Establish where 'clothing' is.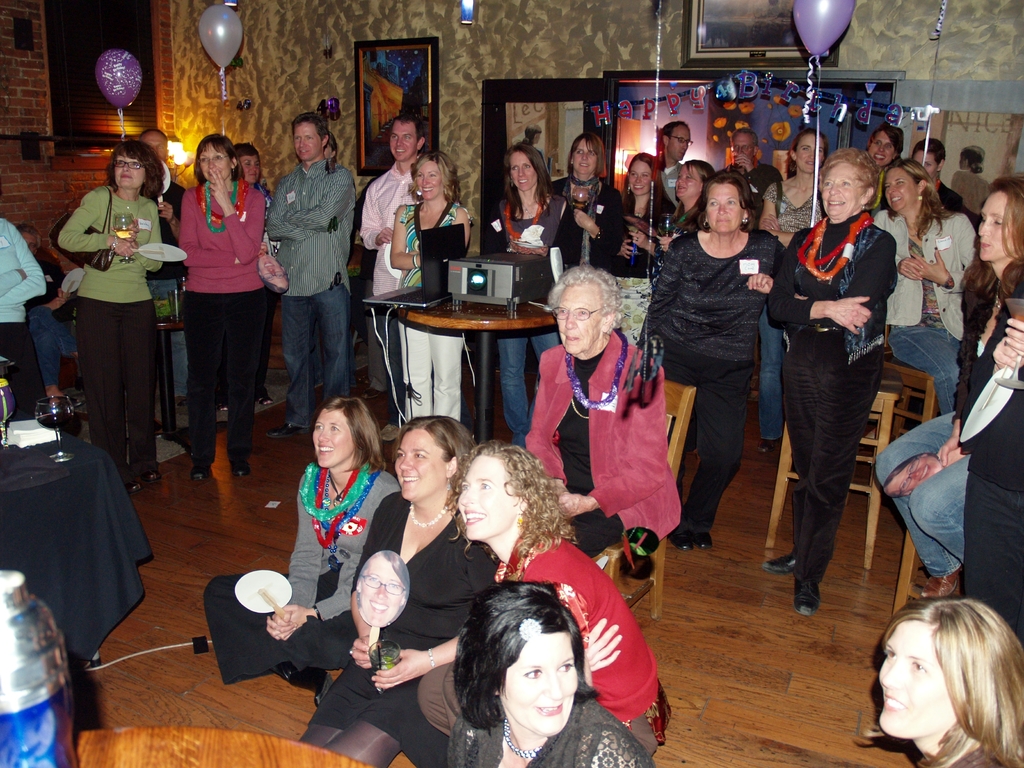
Established at BBox(179, 179, 281, 460).
